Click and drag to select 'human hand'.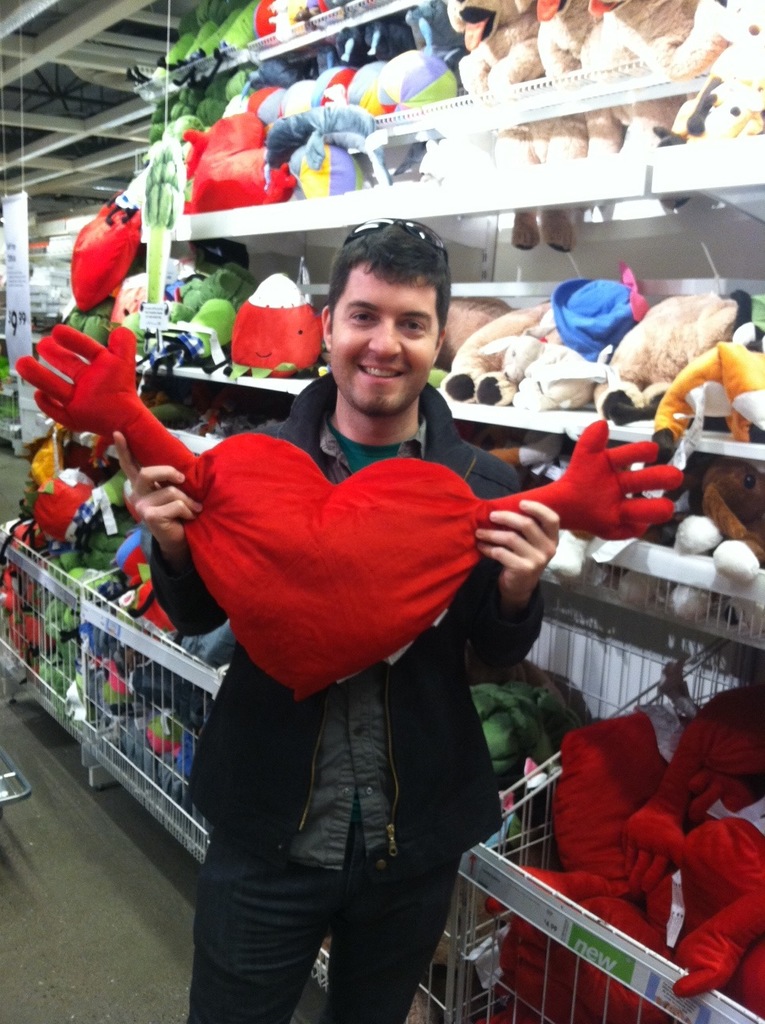
Selection: locate(111, 451, 190, 544).
